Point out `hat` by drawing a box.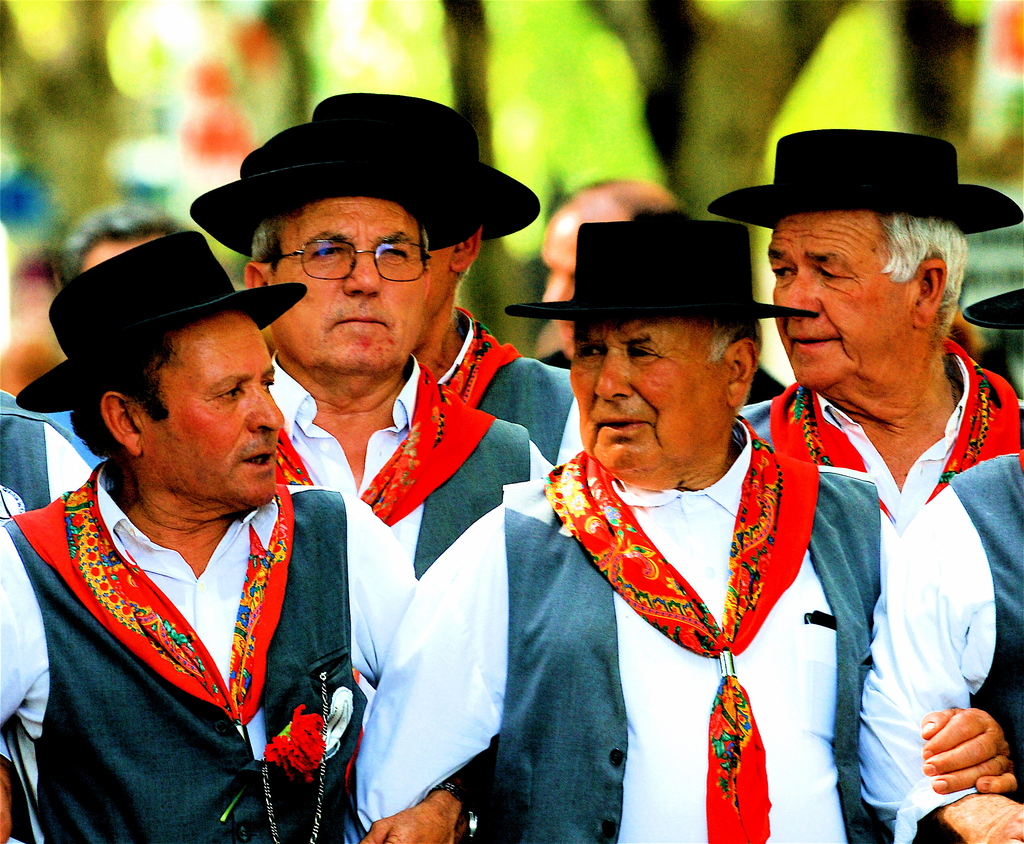
region(15, 227, 308, 413).
